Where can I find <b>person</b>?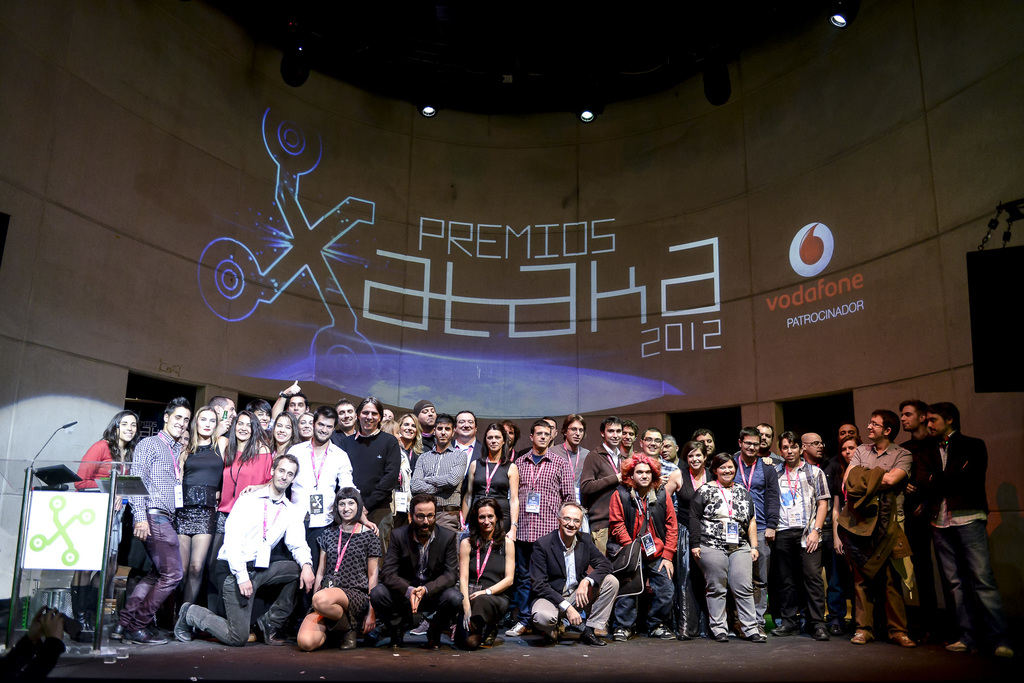
You can find it at [580, 415, 624, 552].
